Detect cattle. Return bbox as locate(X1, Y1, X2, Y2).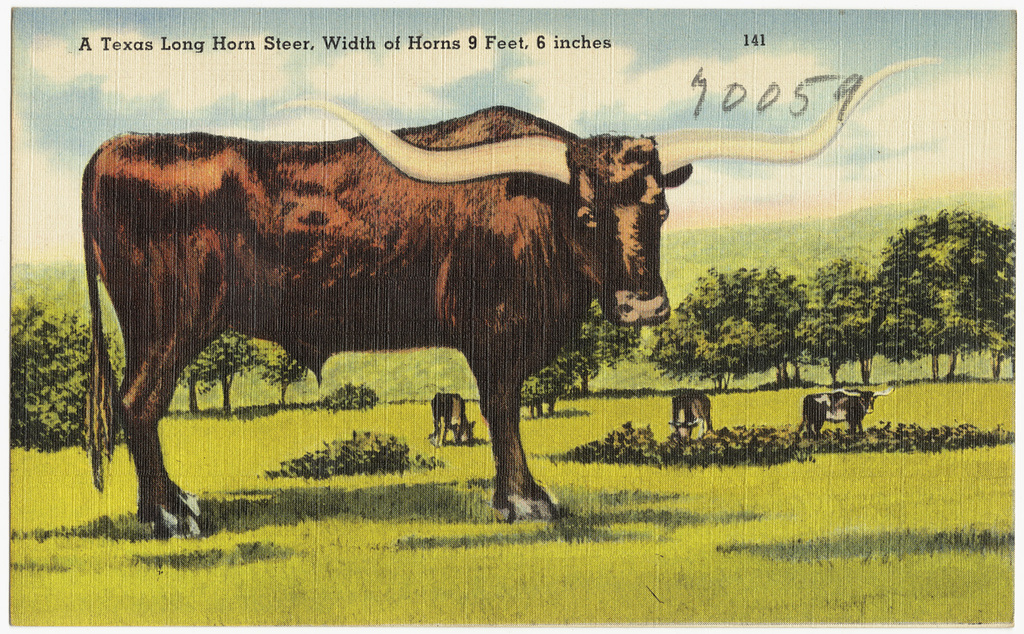
locate(799, 391, 899, 431).
